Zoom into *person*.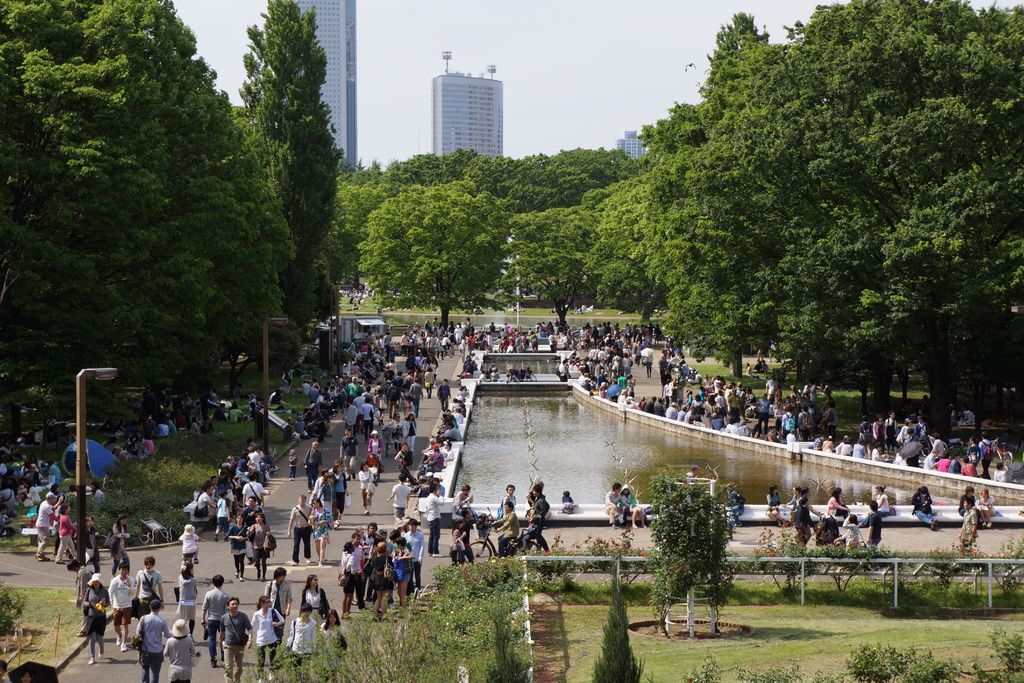
Zoom target: 491 502 517 559.
